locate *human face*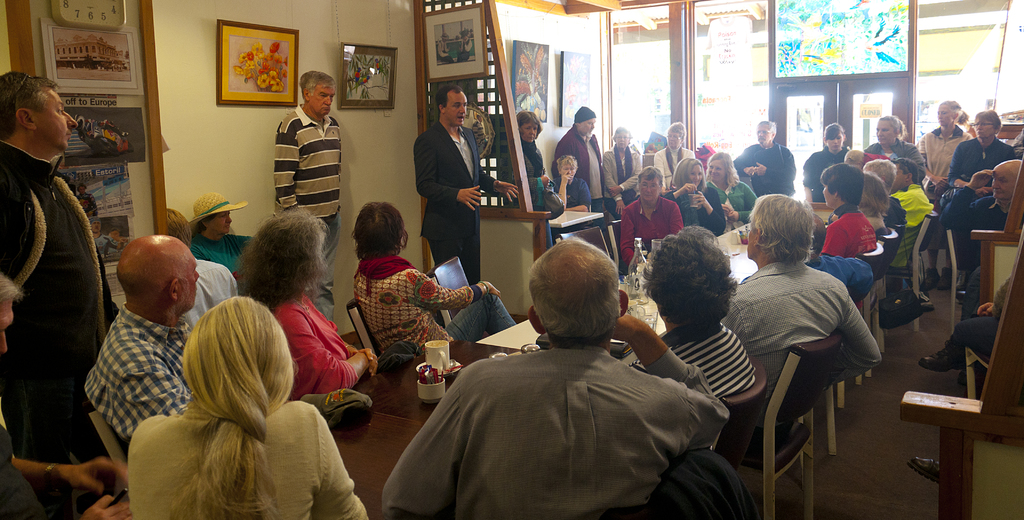
locate(876, 119, 897, 144)
